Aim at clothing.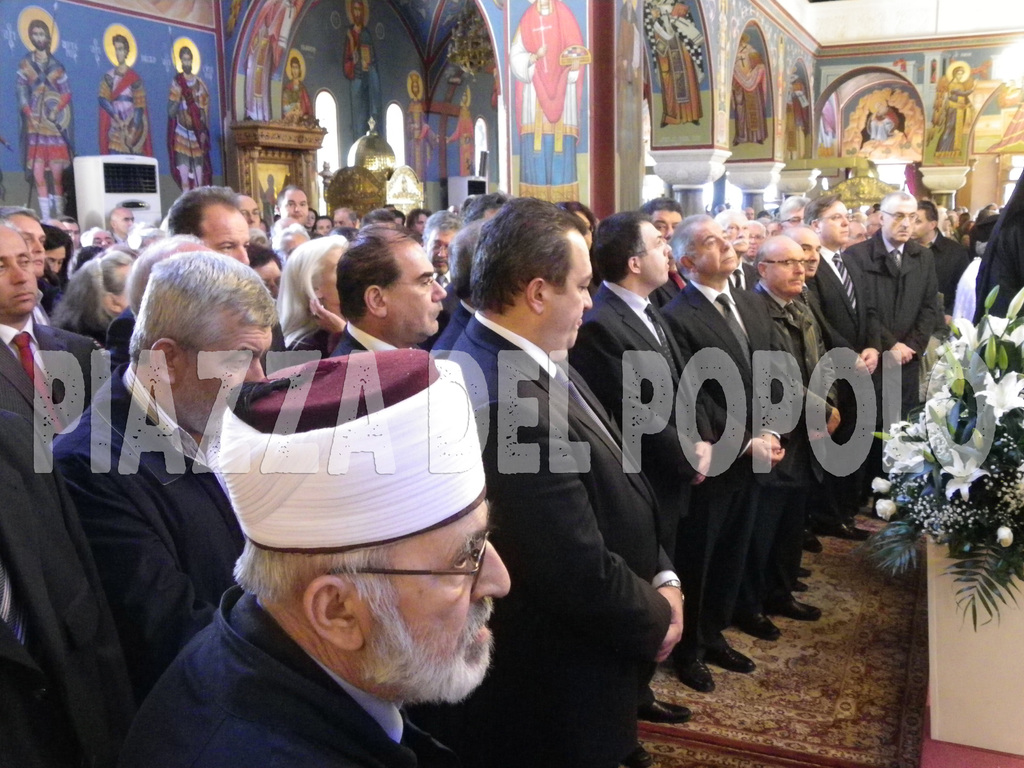
Aimed at (x1=47, y1=363, x2=249, y2=701).
